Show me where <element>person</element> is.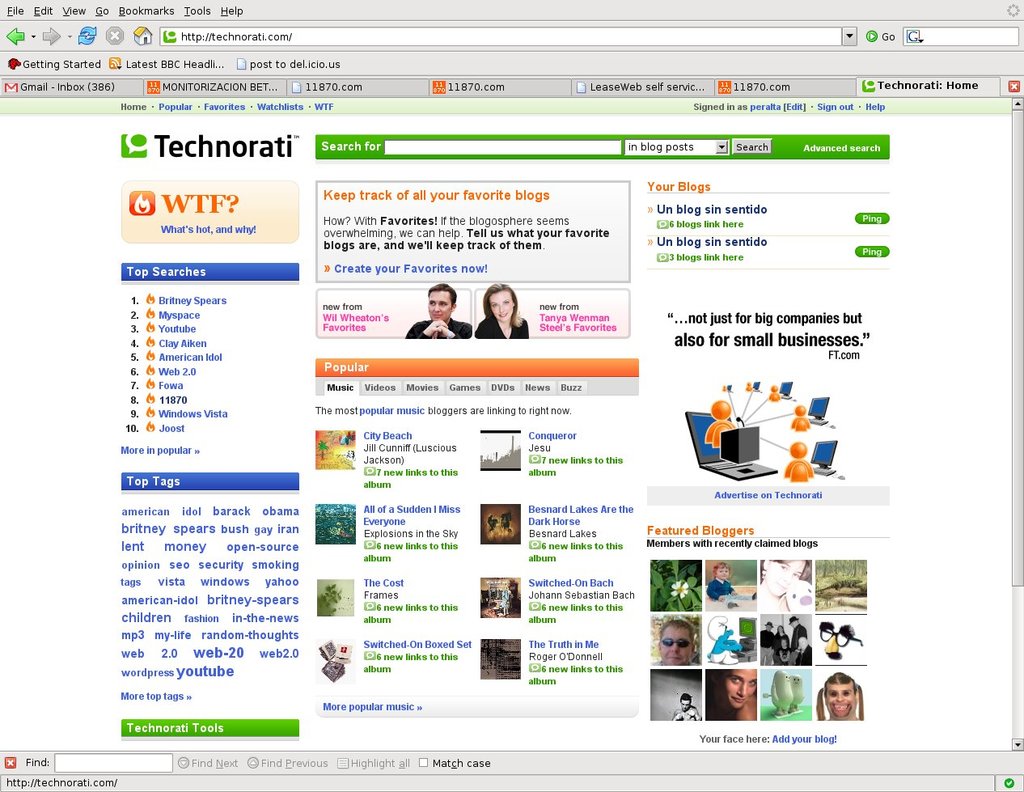
<element>person</element> is at <bbox>816, 672, 867, 716</bbox>.
